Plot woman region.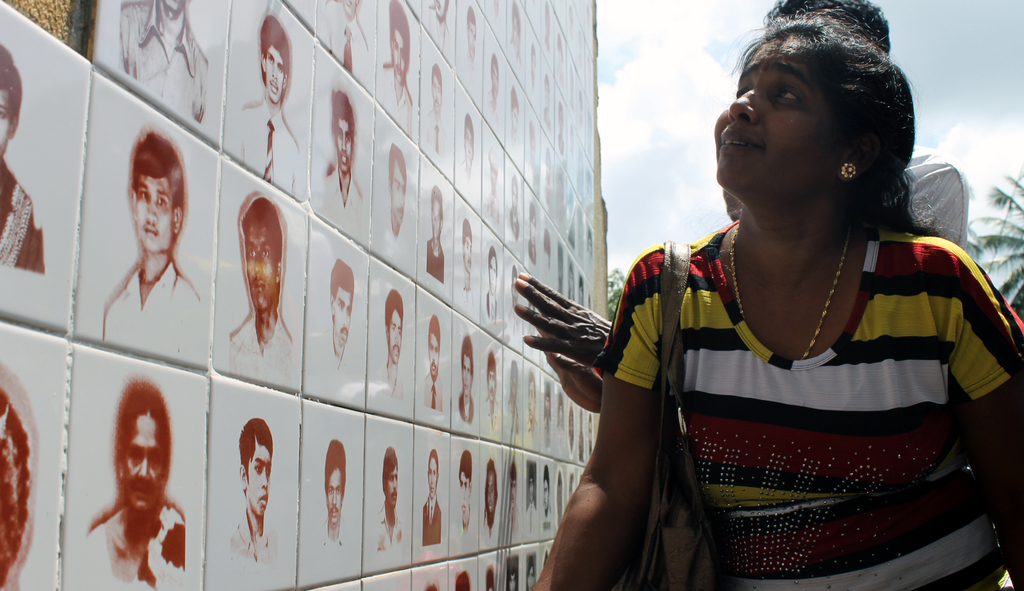
Plotted at 81, 378, 182, 590.
